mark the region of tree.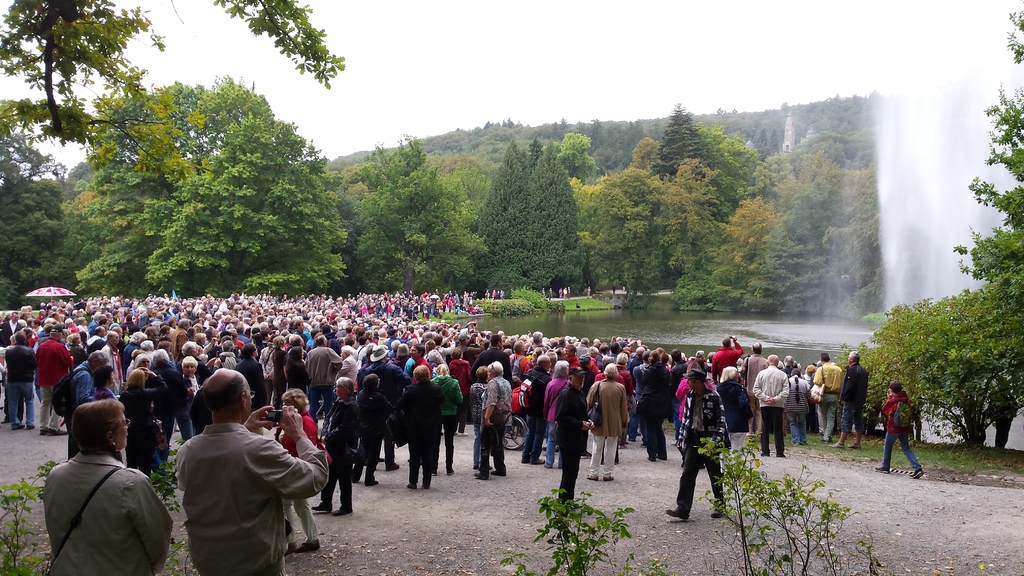
Region: {"x1": 477, "y1": 145, "x2": 530, "y2": 289}.
